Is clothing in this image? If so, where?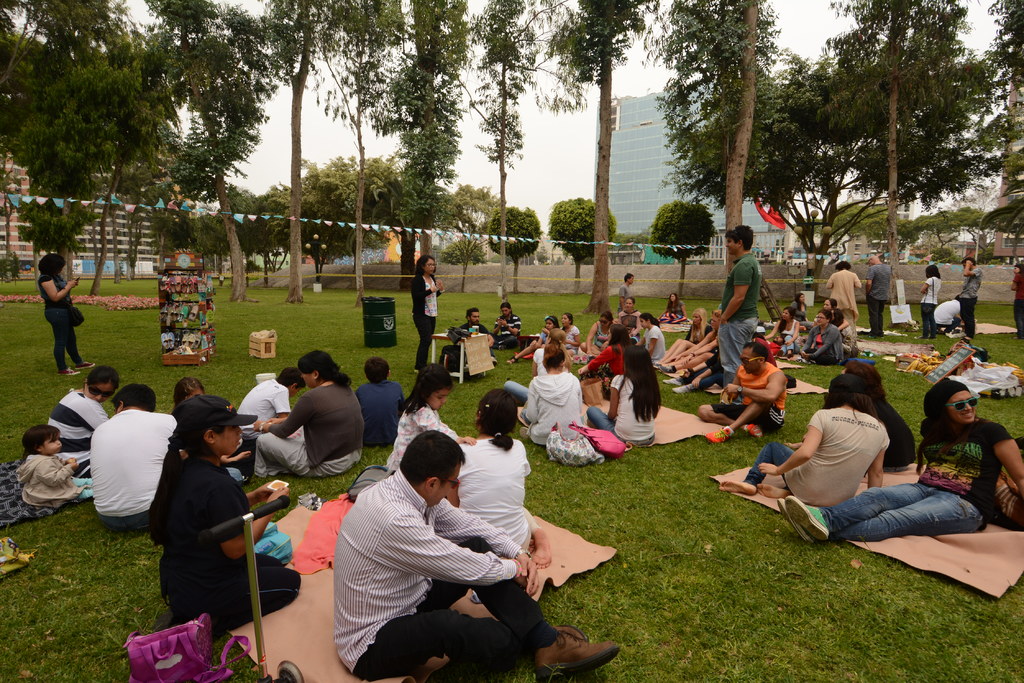
Yes, at box=[920, 273, 943, 335].
